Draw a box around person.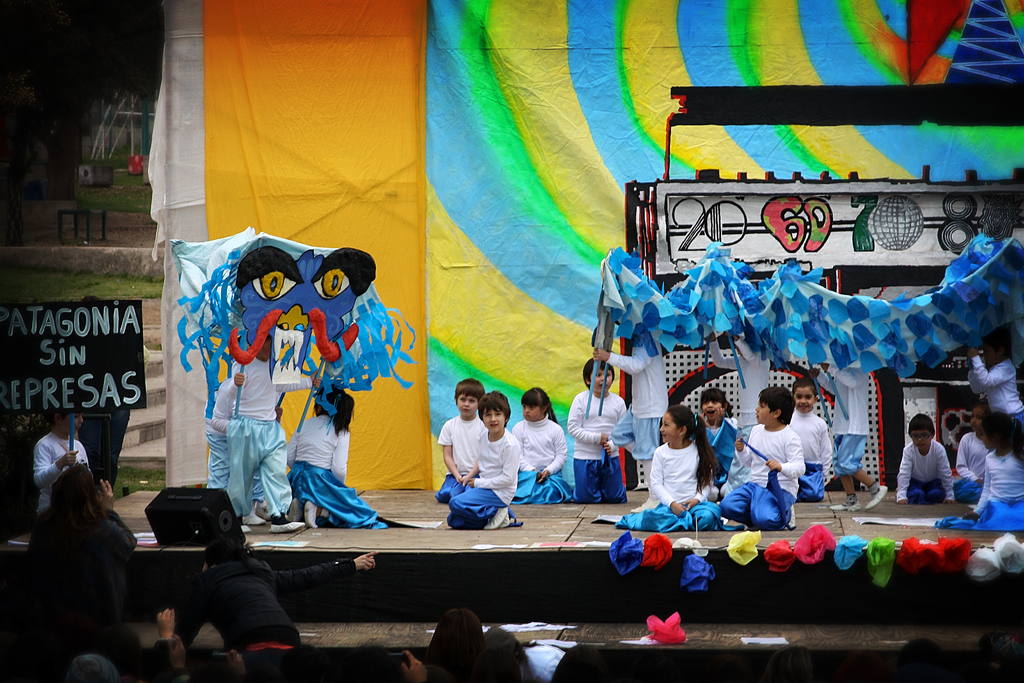
x1=32 y1=406 x2=89 y2=519.
